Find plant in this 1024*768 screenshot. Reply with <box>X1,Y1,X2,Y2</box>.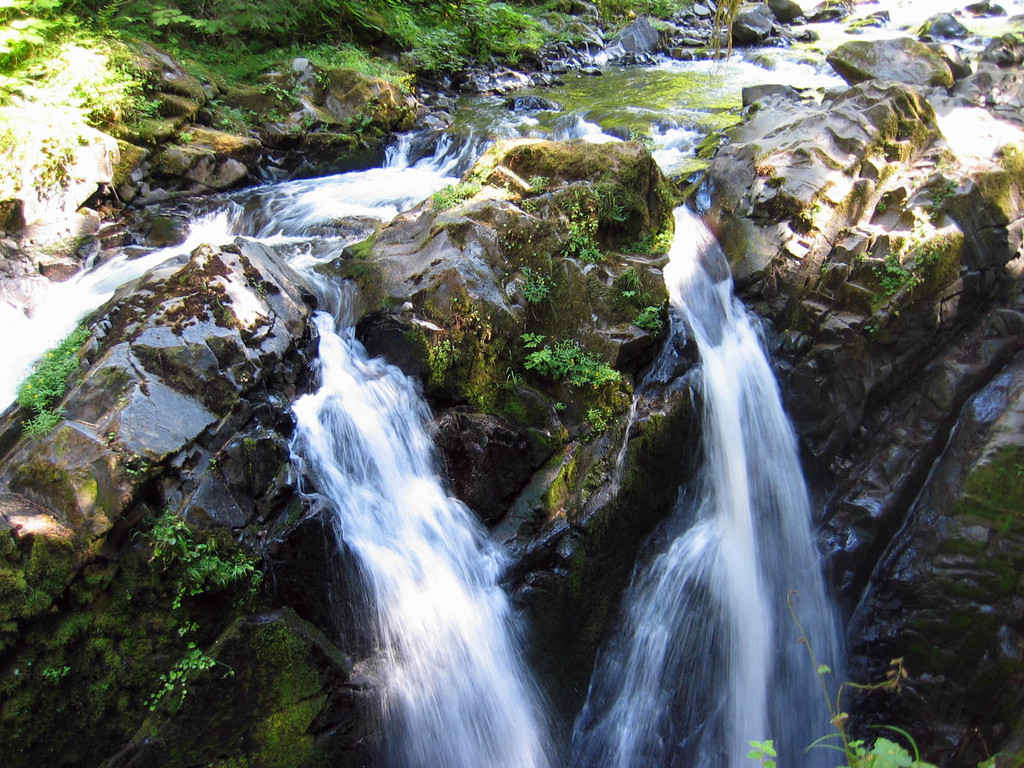
<box>470,381,490,408</box>.
